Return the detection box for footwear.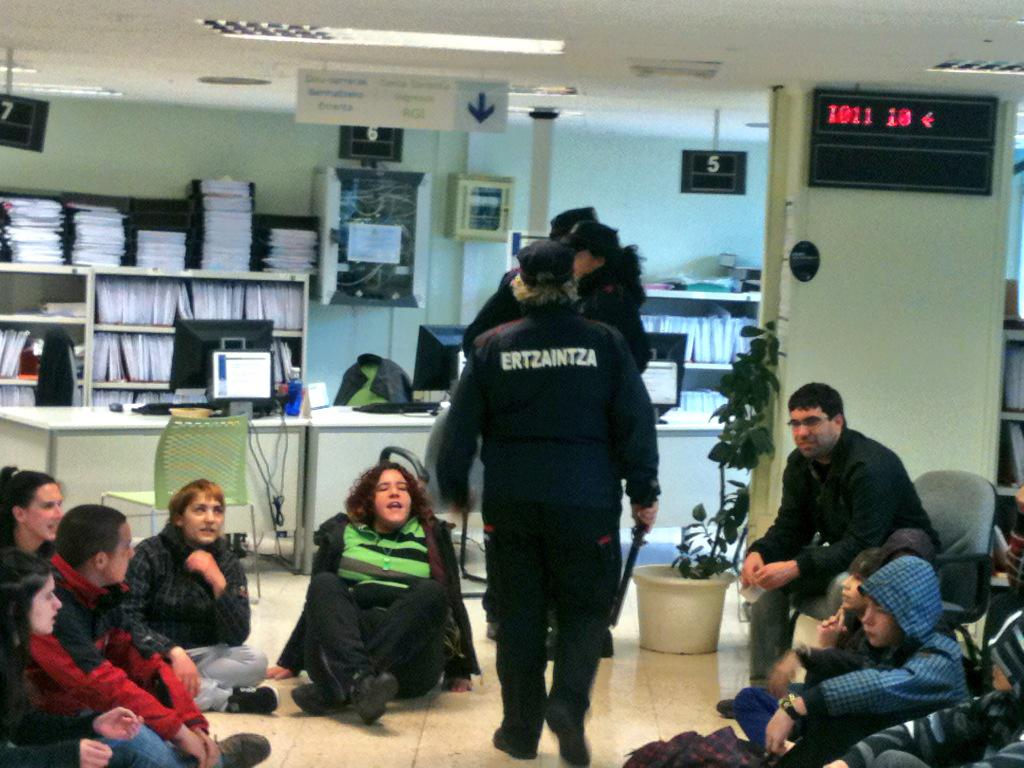
locate(229, 686, 283, 715).
